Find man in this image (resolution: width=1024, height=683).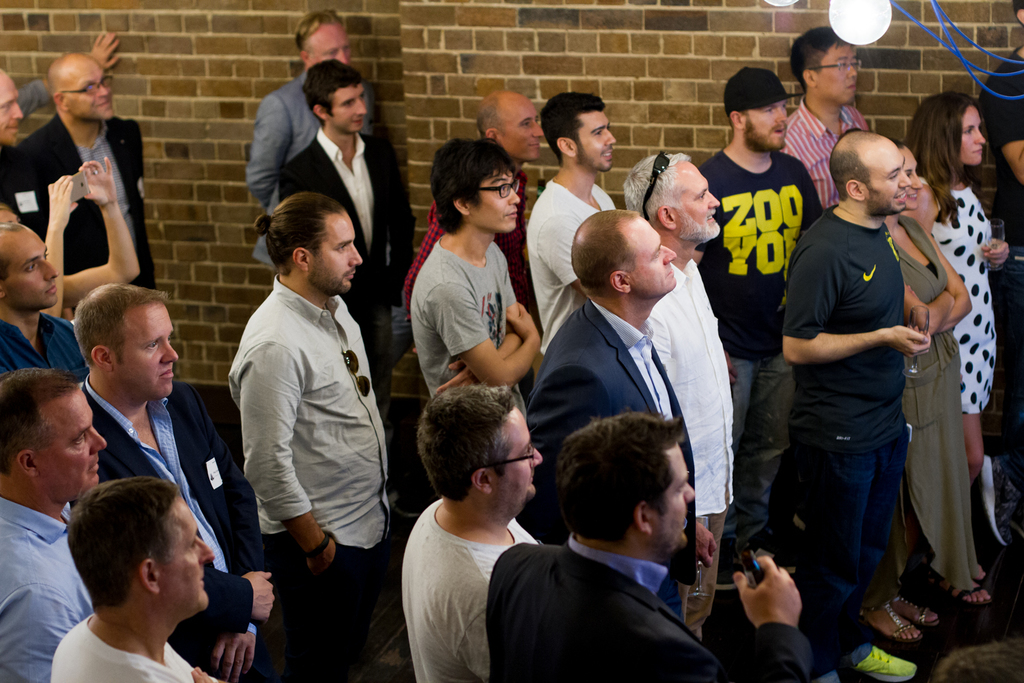
<bbox>0, 214, 94, 389</bbox>.
